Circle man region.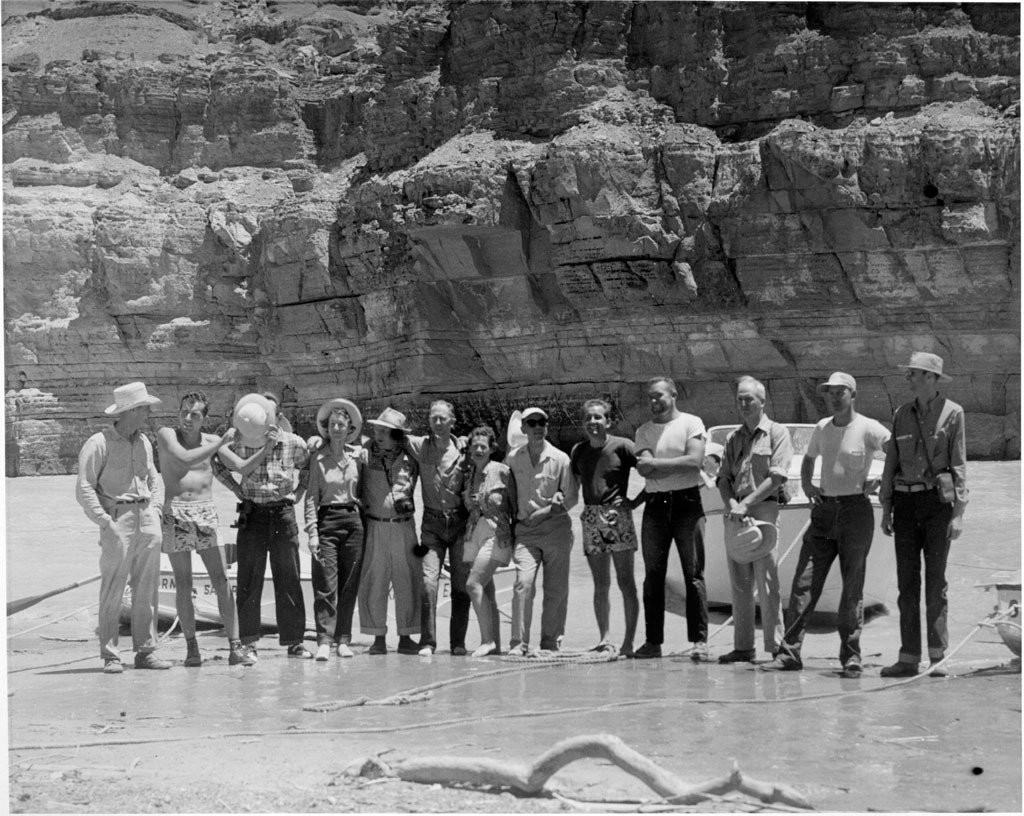
Region: [x1=801, y1=374, x2=894, y2=668].
